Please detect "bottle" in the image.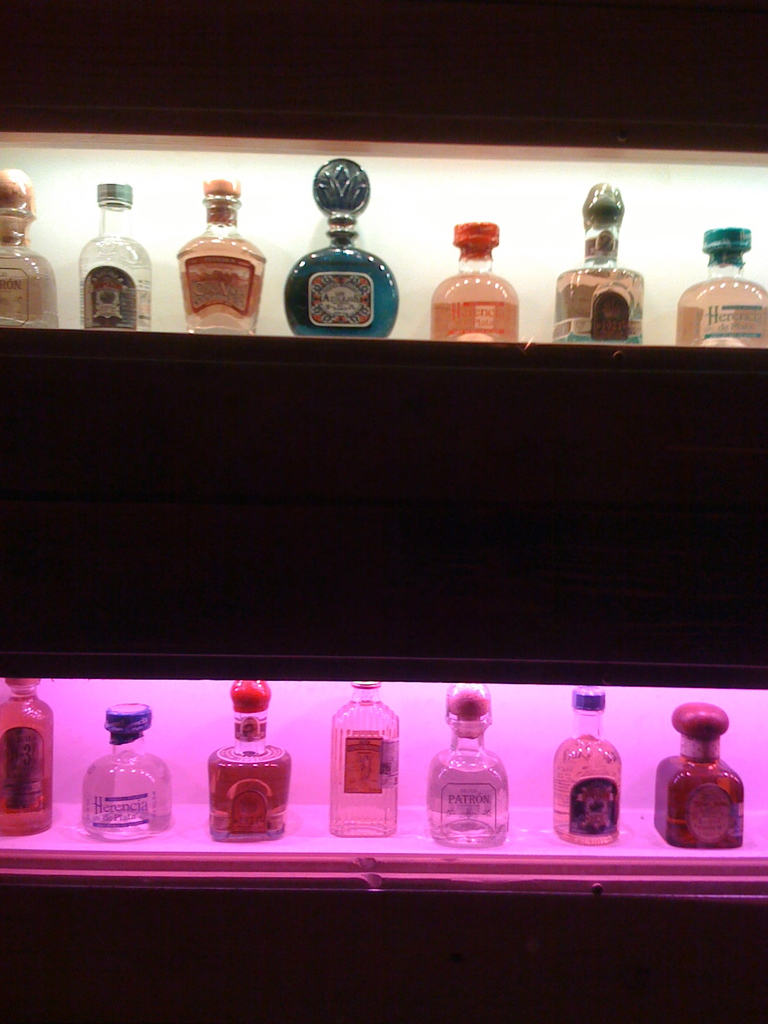
pyautogui.locateOnScreen(201, 680, 287, 834).
